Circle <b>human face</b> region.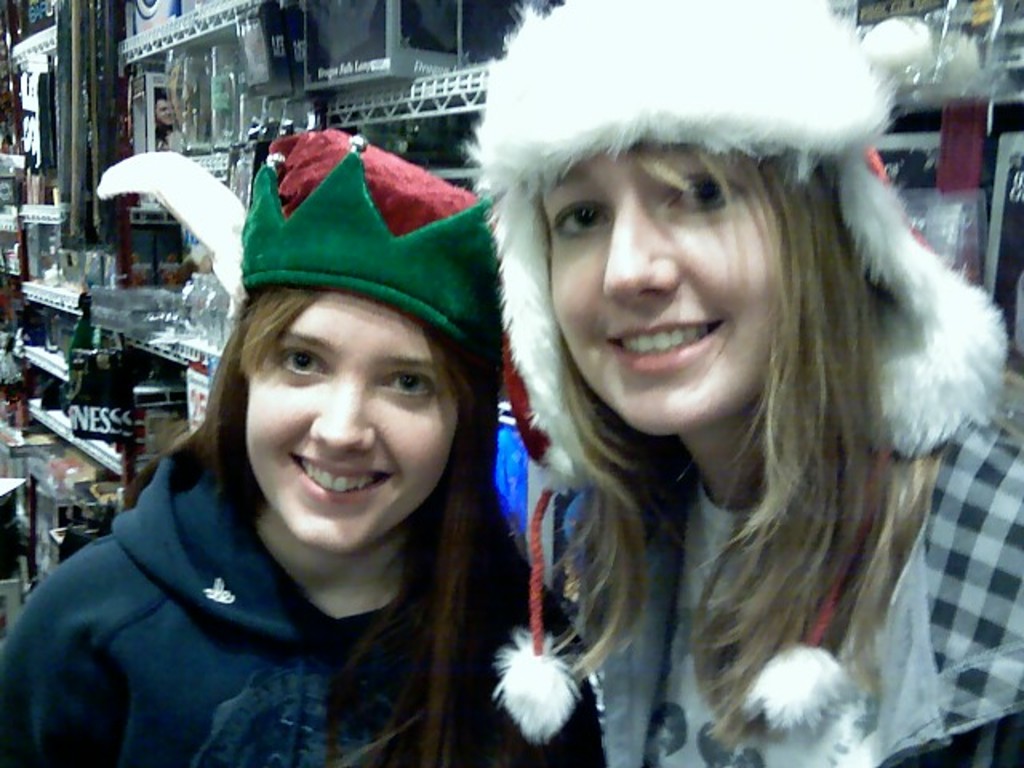
Region: left=242, top=285, right=459, bottom=552.
